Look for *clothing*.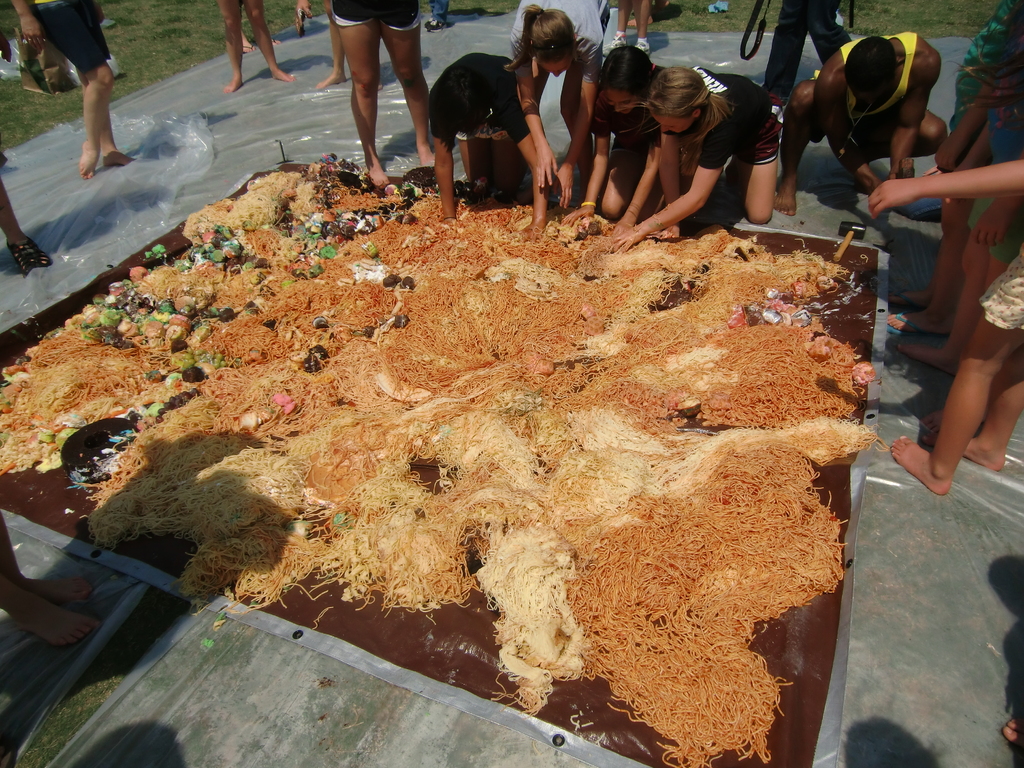
Found: [left=328, top=0, right=429, bottom=33].
